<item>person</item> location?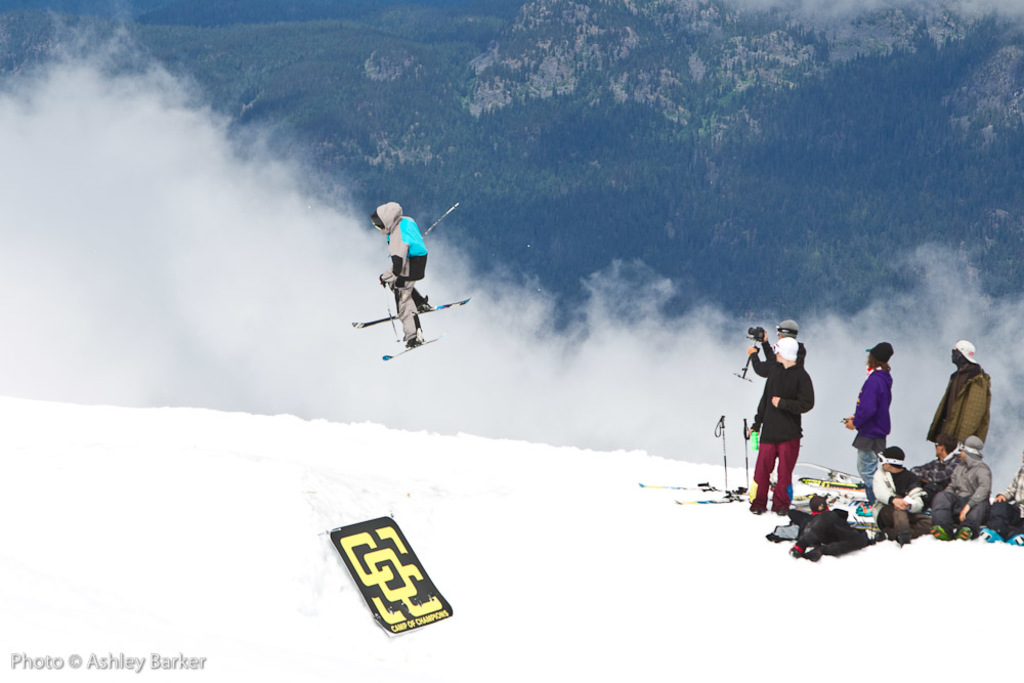
867,442,927,539
